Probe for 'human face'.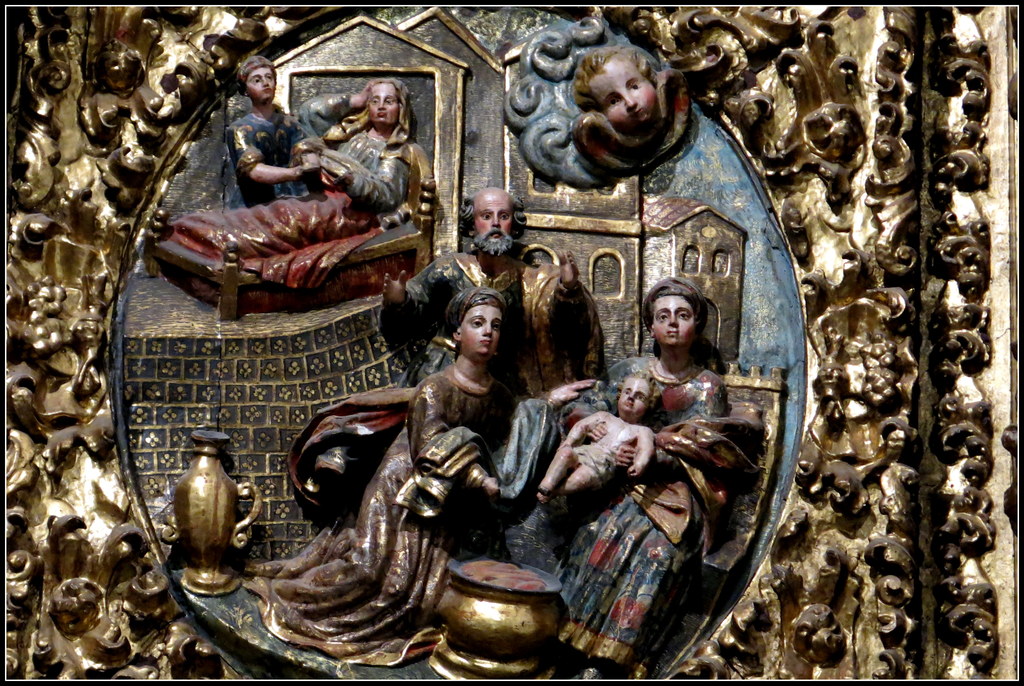
Probe result: crop(652, 294, 694, 346).
